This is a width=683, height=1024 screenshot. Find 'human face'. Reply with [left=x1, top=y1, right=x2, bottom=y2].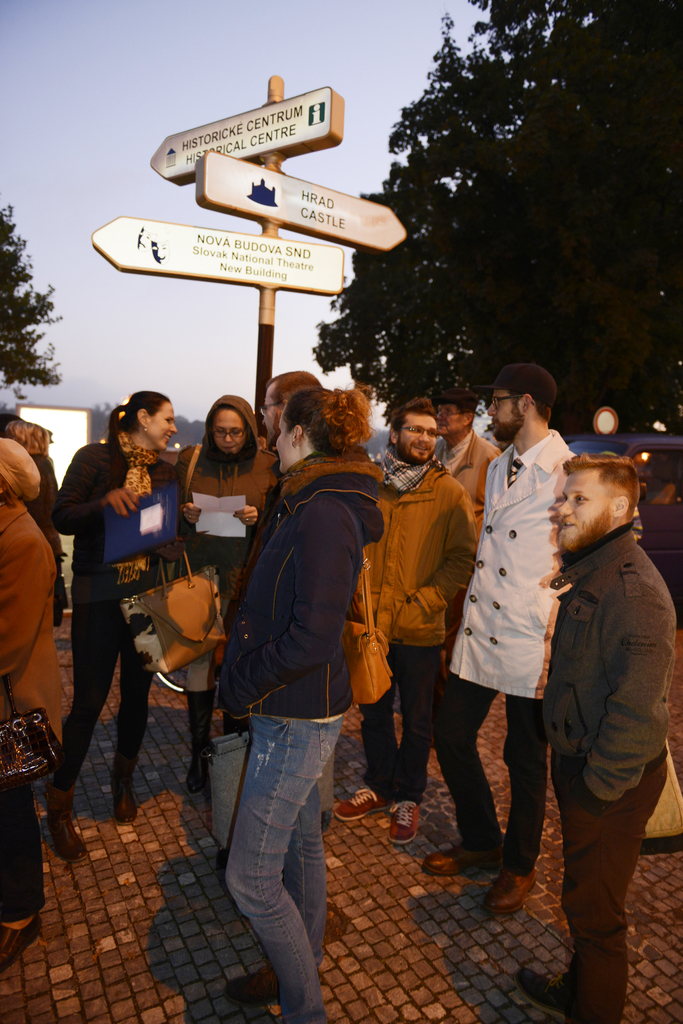
[left=397, top=407, right=444, bottom=464].
